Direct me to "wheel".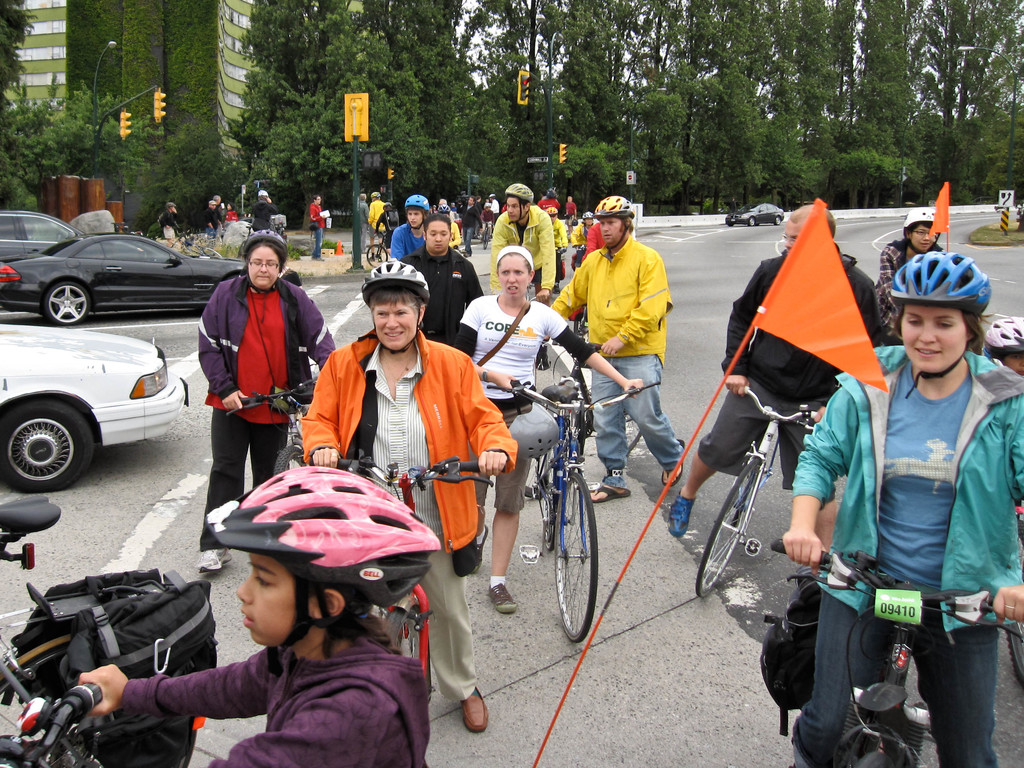
Direction: (x1=44, y1=283, x2=88, y2=323).
